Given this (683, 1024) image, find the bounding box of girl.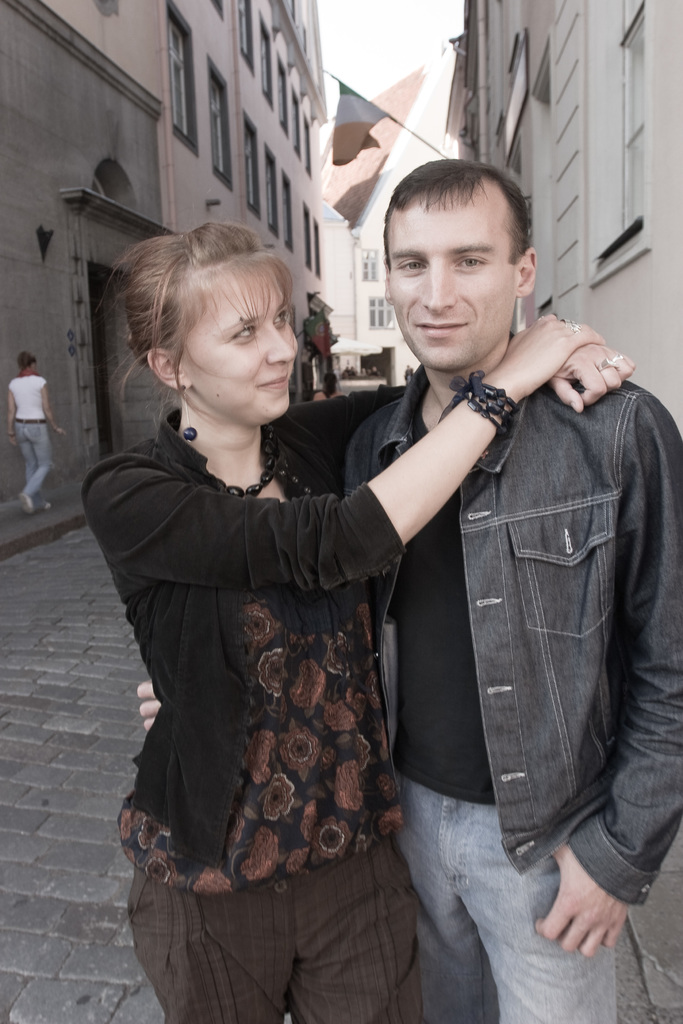
<box>77,221,632,1023</box>.
